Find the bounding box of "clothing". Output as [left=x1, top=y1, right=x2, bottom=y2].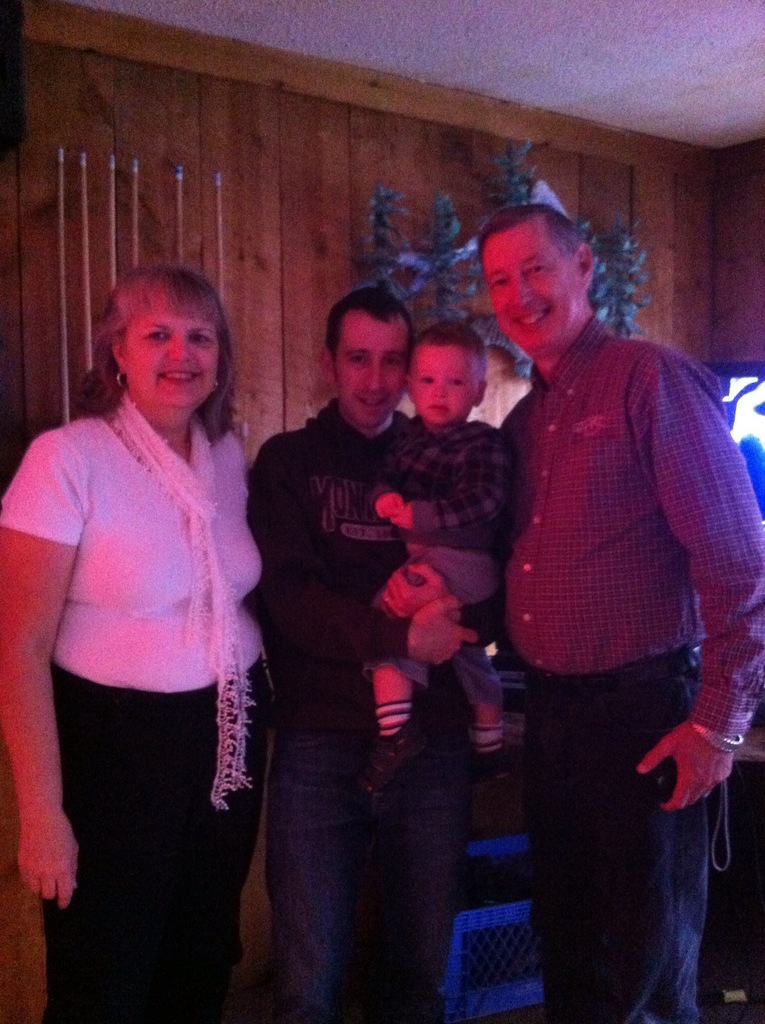
[left=0, top=403, right=262, bottom=1023].
